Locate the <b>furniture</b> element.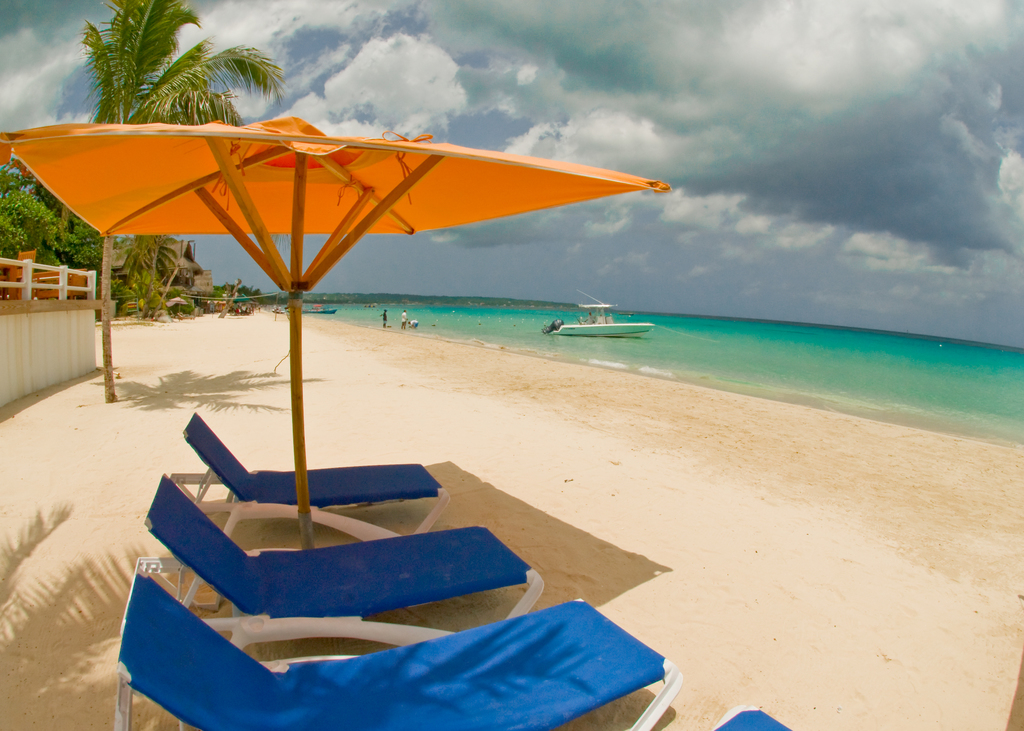
Element bbox: (116, 572, 678, 730).
